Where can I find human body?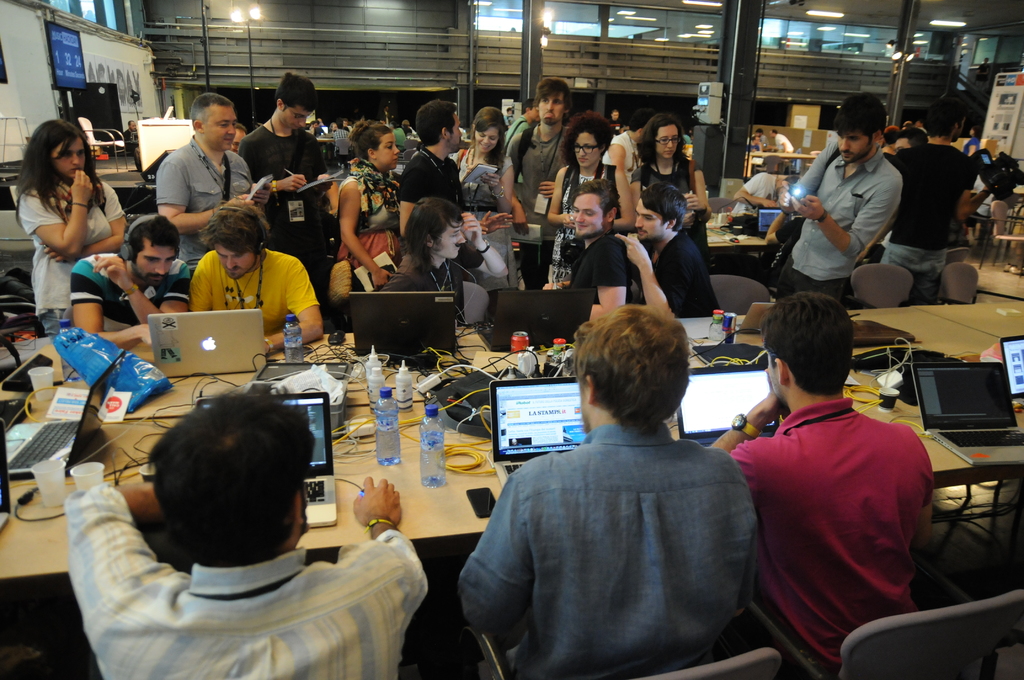
You can find it at [60,115,941,481].
